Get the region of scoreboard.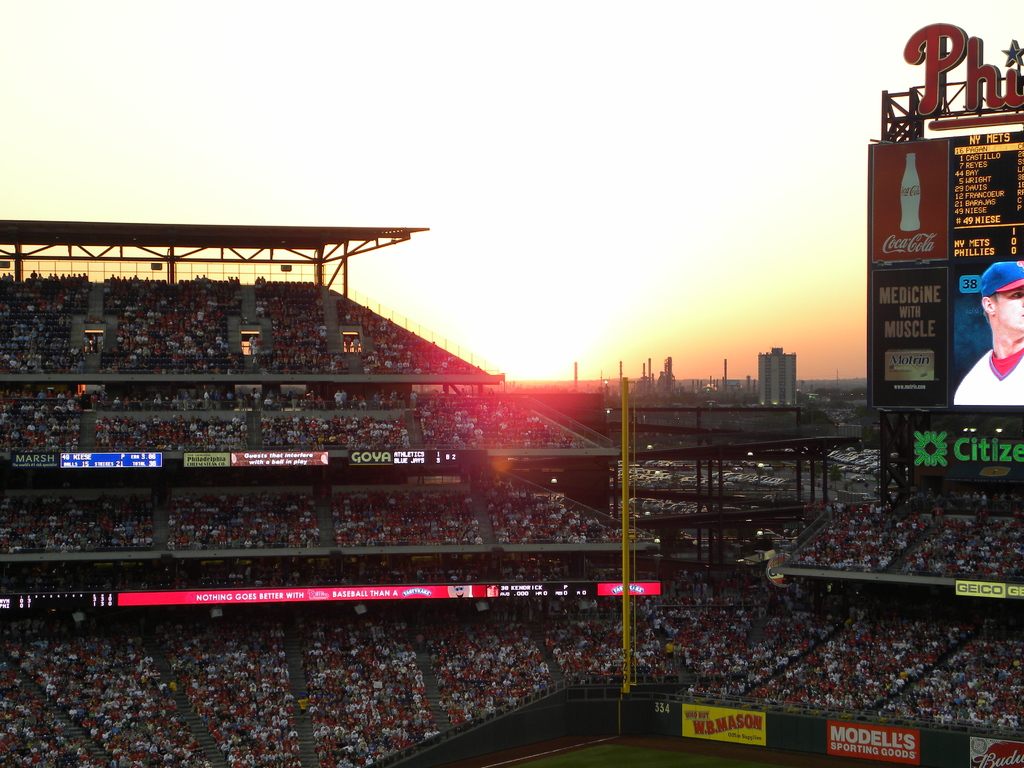
863/128/1023/417.
